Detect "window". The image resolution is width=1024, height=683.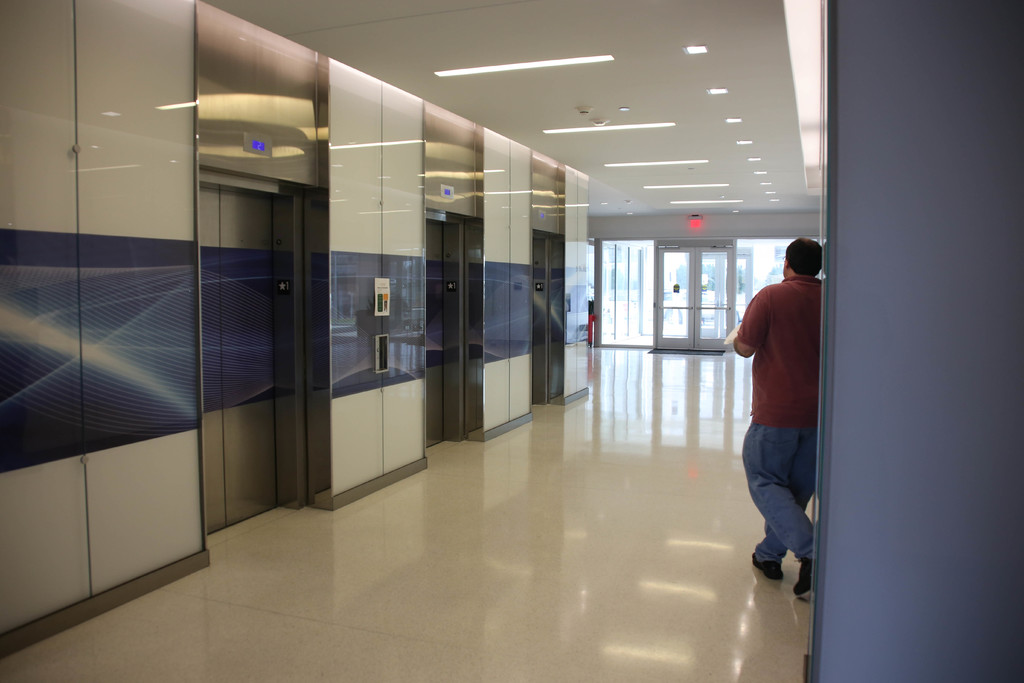
x1=602 y1=243 x2=652 y2=345.
